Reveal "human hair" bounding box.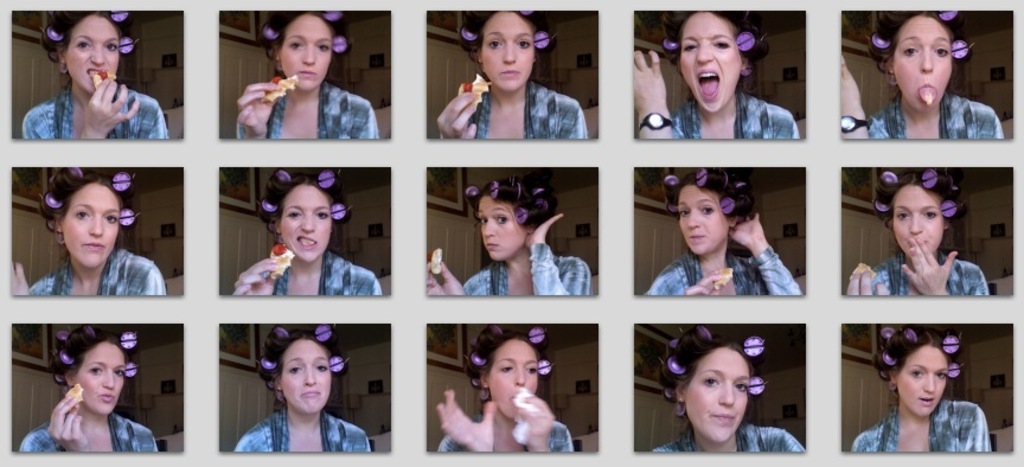
Revealed: [869, 324, 960, 386].
